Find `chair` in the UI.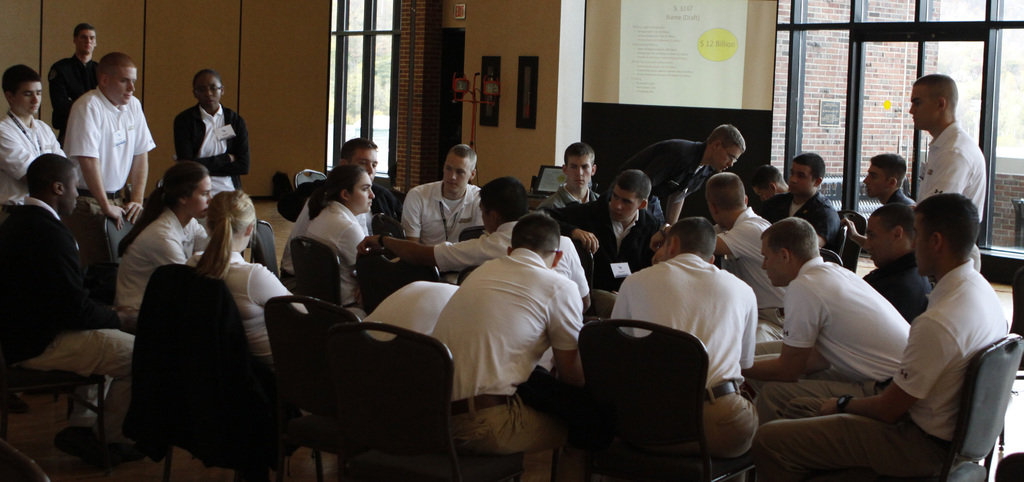
UI element at {"x1": 454, "y1": 220, "x2": 490, "y2": 284}.
